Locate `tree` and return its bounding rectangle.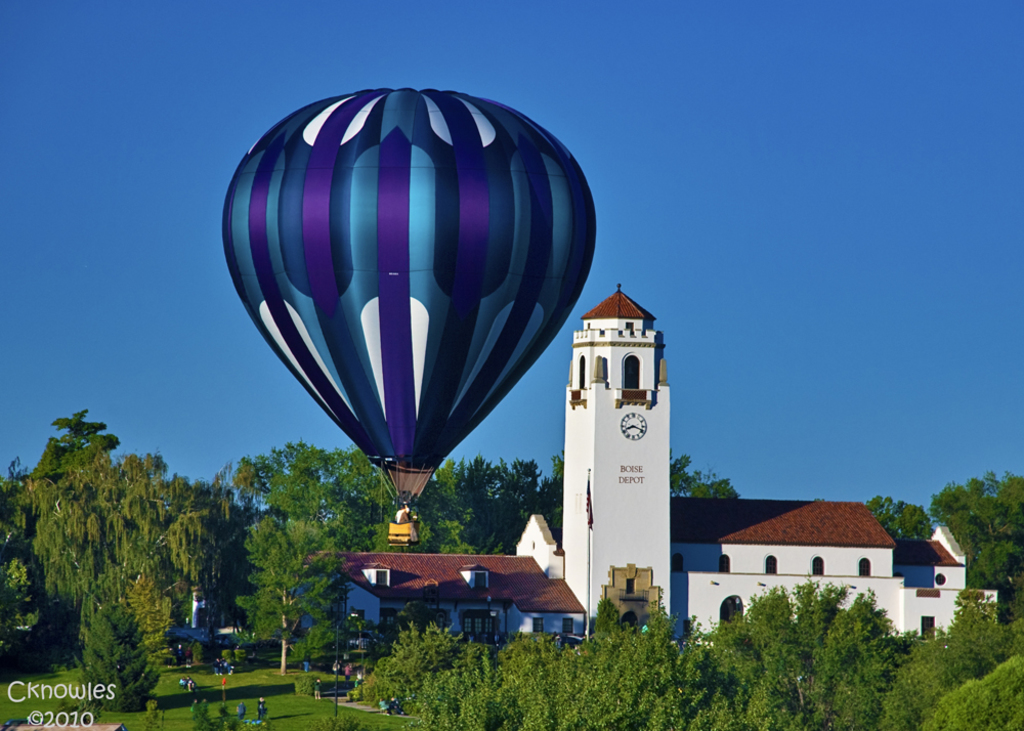
box=[854, 487, 949, 536].
